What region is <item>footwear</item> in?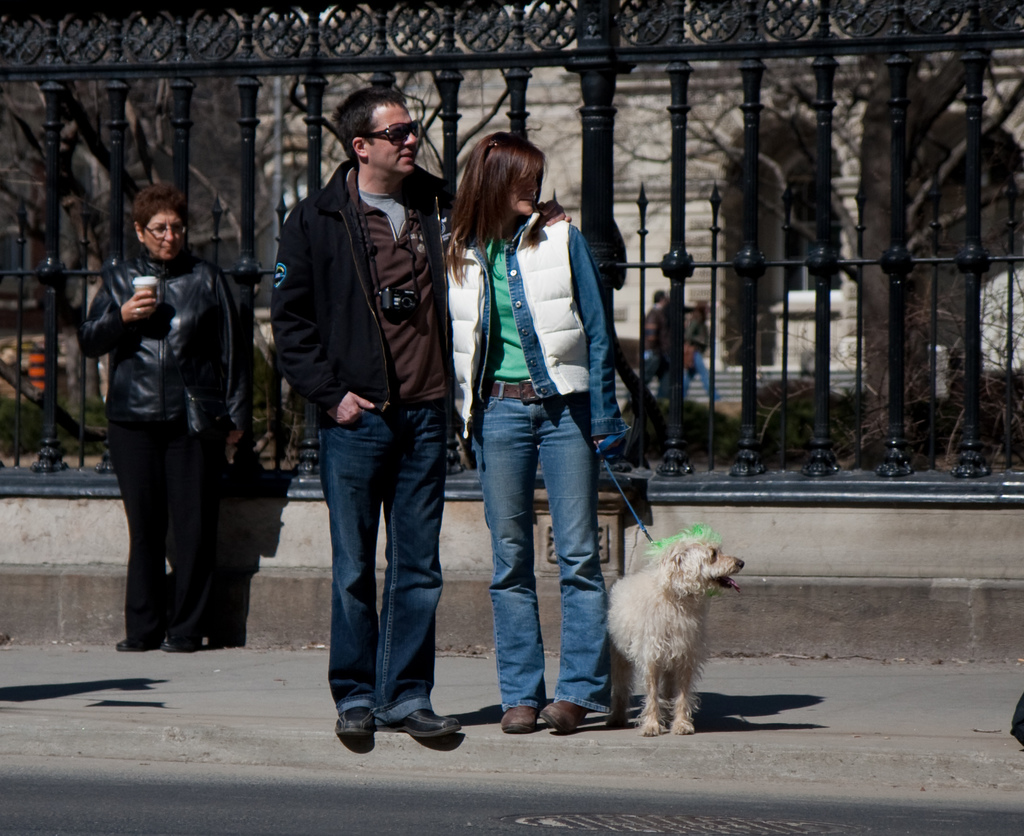
(502,703,537,736).
